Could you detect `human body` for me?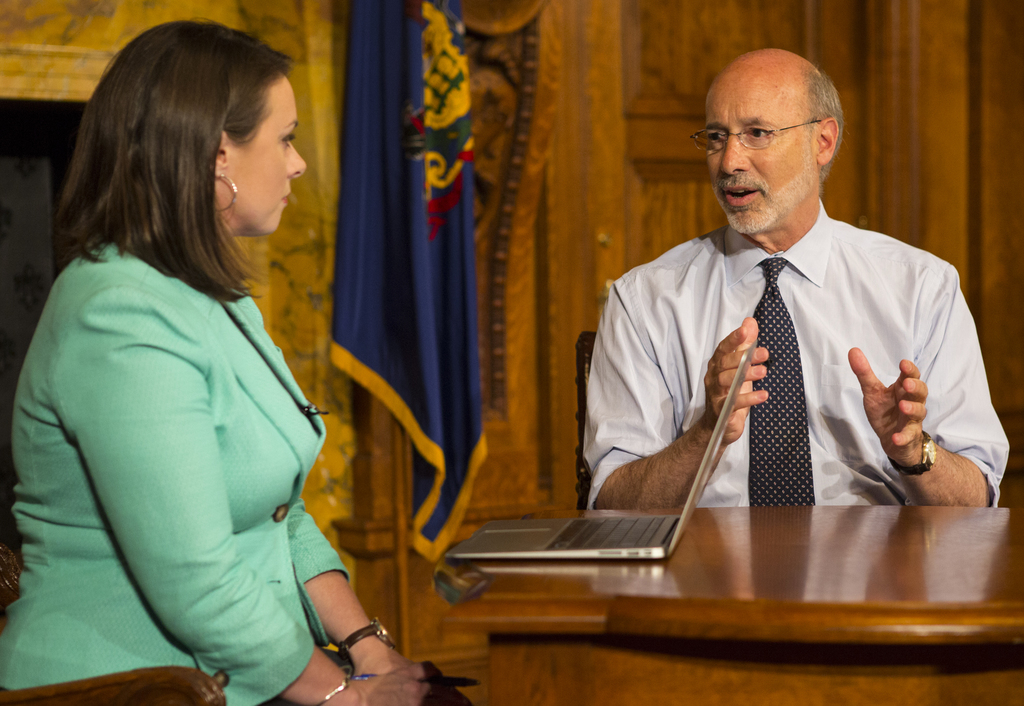
Detection result: [6, 22, 417, 704].
